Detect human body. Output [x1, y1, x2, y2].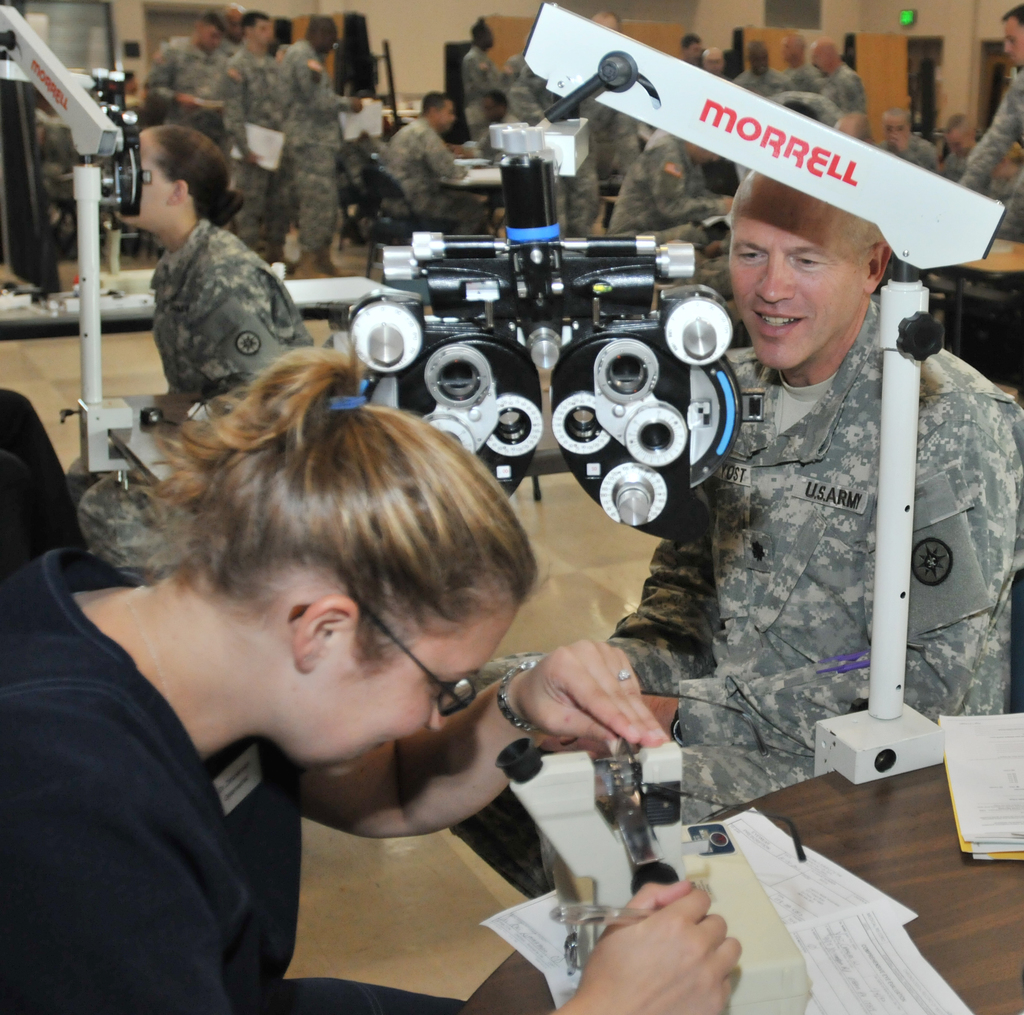
[454, 173, 1023, 896].
